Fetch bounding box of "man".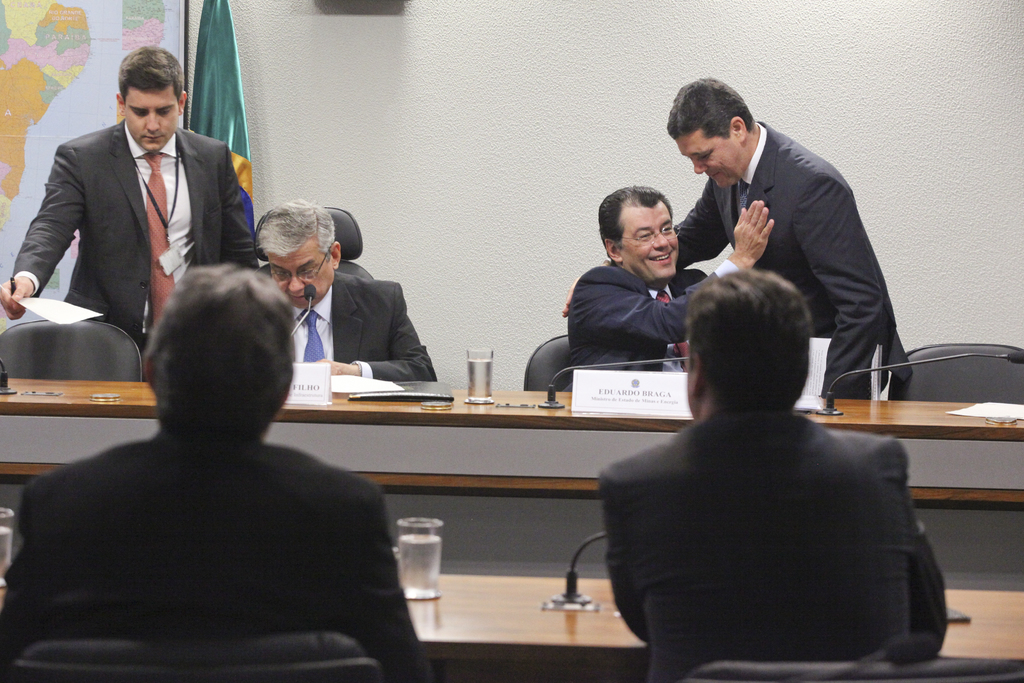
Bbox: (left=673, top=78, right=915, bottom=398).
